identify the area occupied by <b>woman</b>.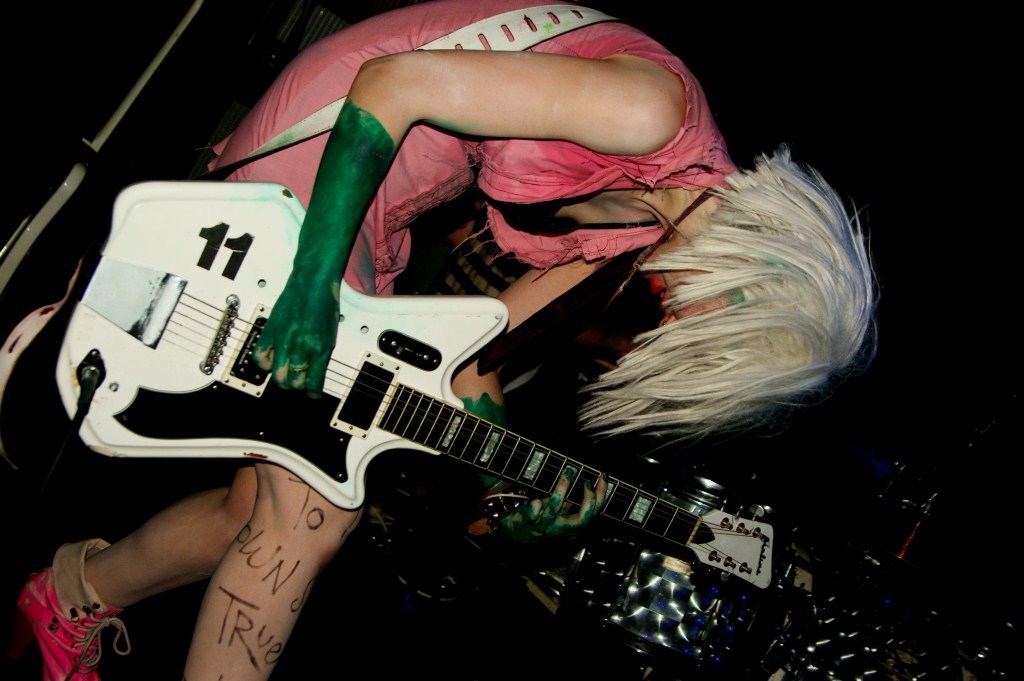
Area: (10, 0, 879, 680).
